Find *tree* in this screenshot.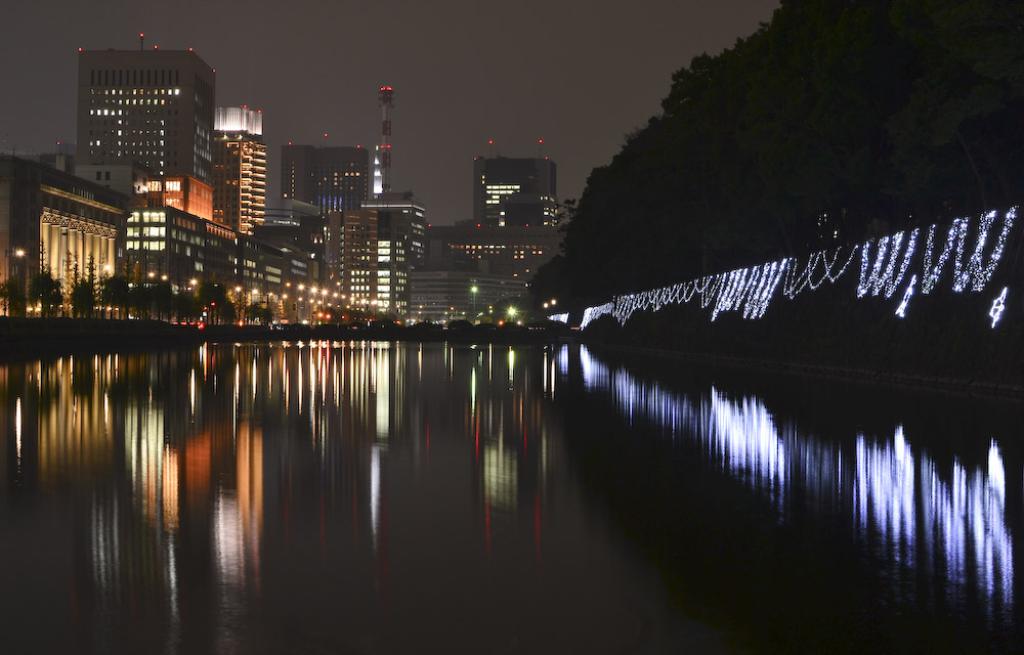
The bounding box for *tree* is region(150, 276, 176, 324).
